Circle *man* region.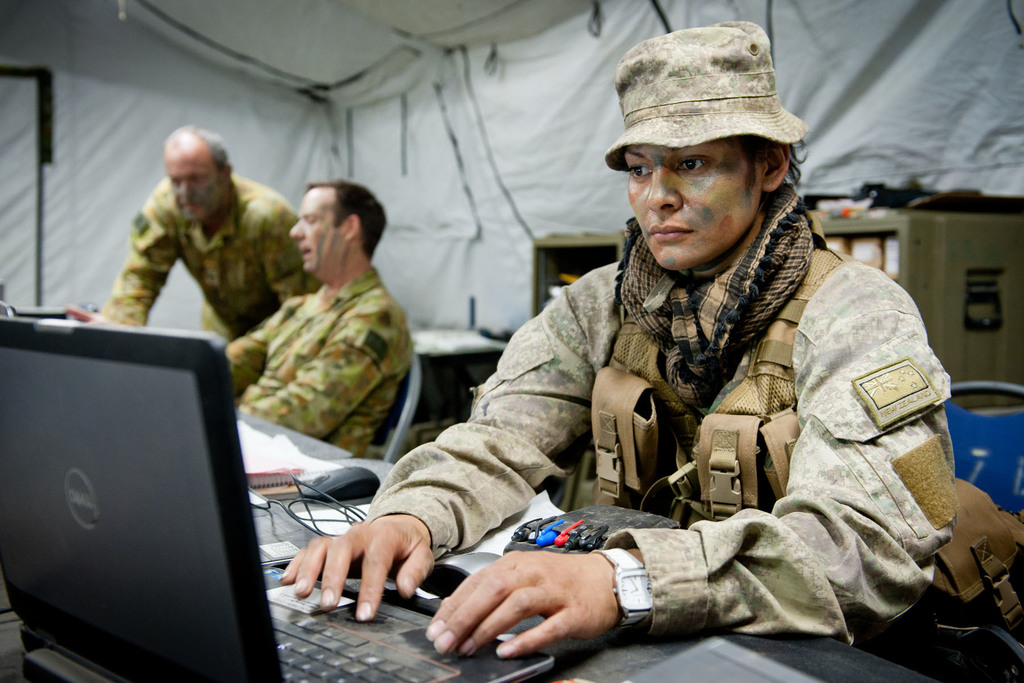
Region: [left=226, top=171, right=429, bottom=487].
